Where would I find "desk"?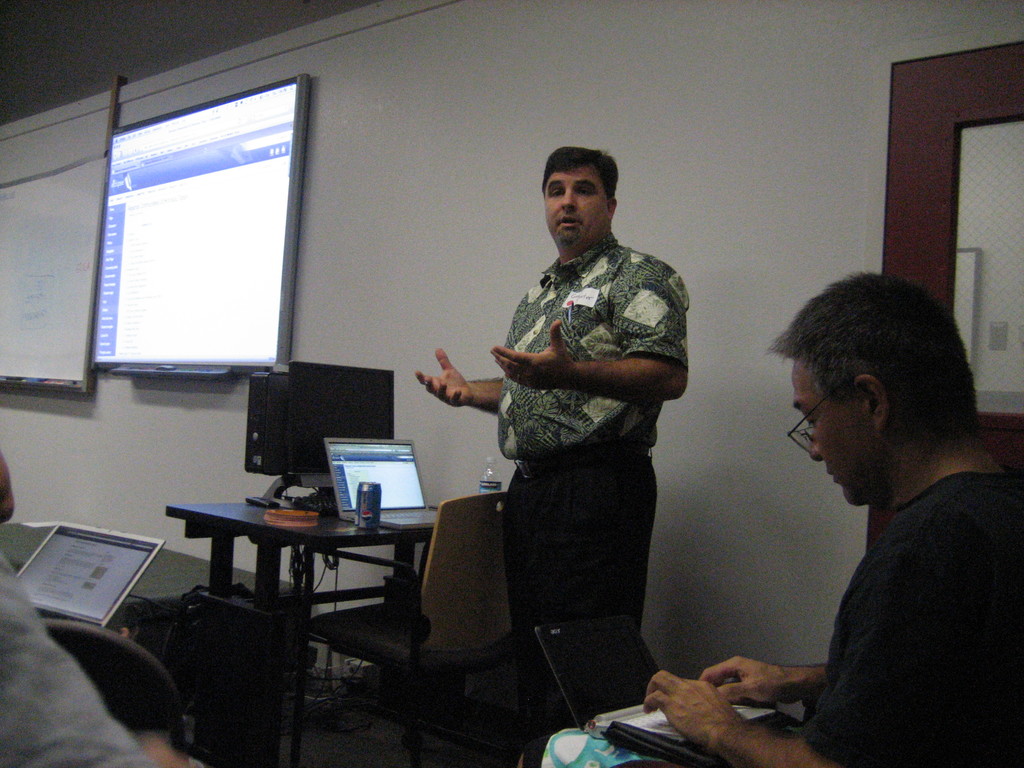
At select_region(143, 492, 454, 639).
